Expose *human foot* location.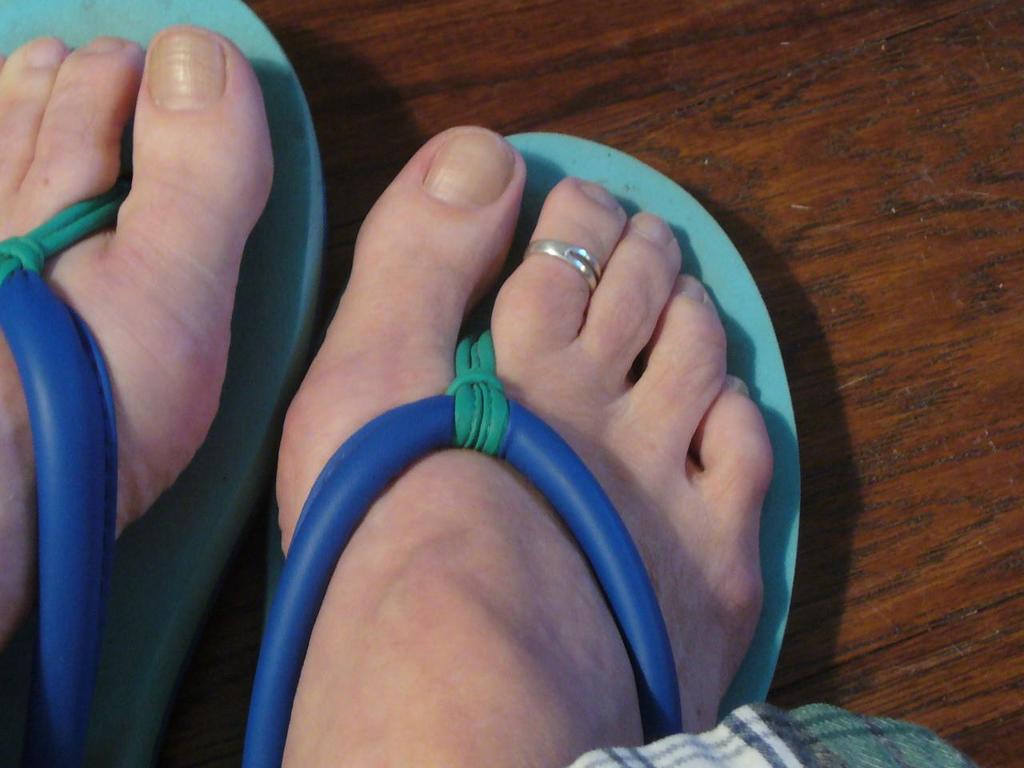
Exposed at BBox(0, 23, 278, 673).
